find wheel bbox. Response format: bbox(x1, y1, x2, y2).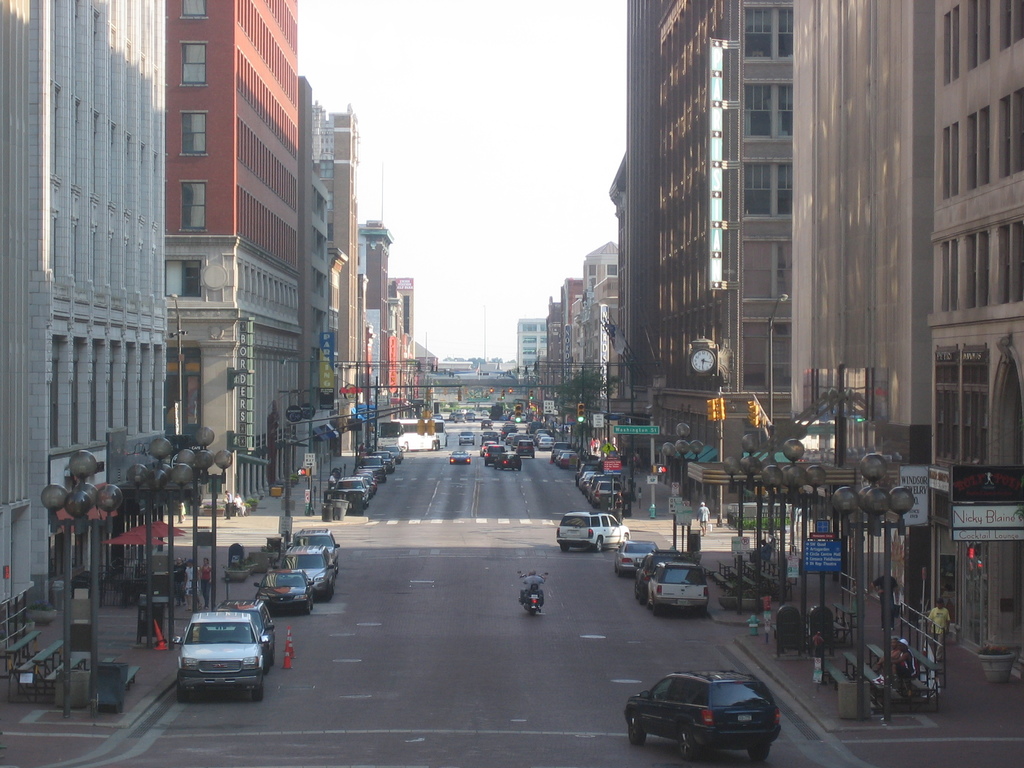
bbox(582, 491, 584, 497).
